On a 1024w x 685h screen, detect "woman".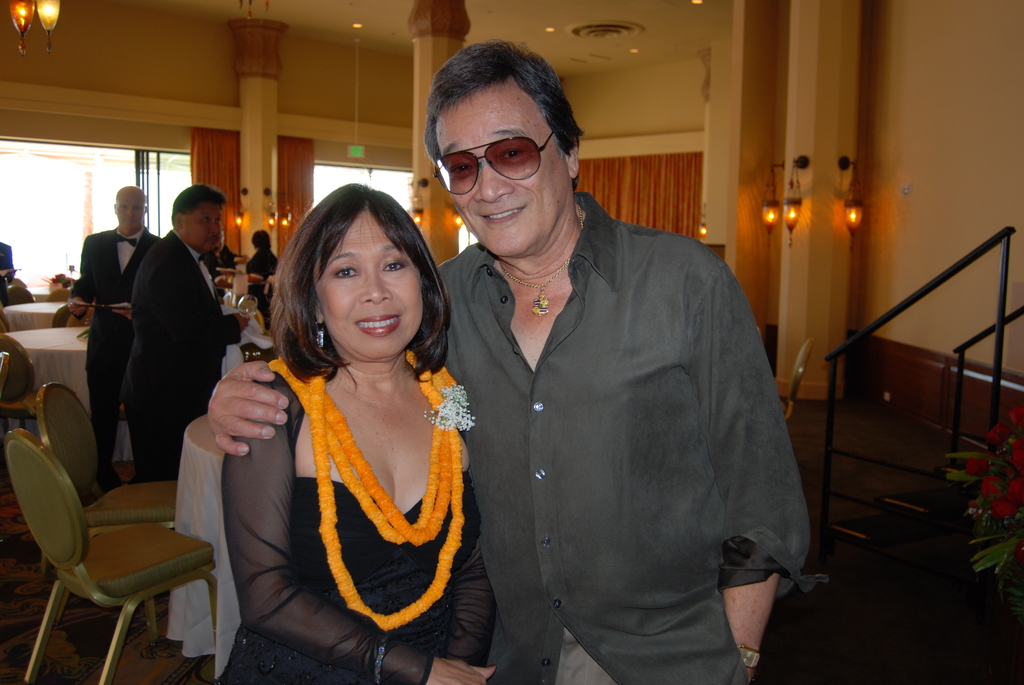
BBox(218, 180, 504, 684).
